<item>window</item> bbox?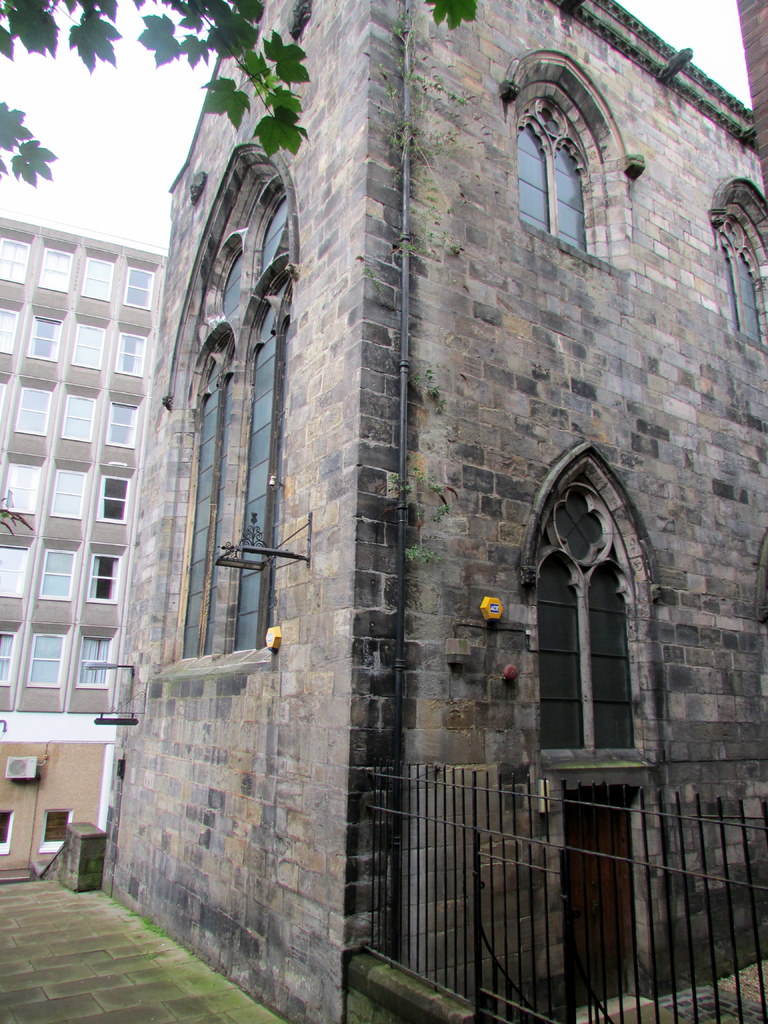
locate(82, 255, 115, 302)
